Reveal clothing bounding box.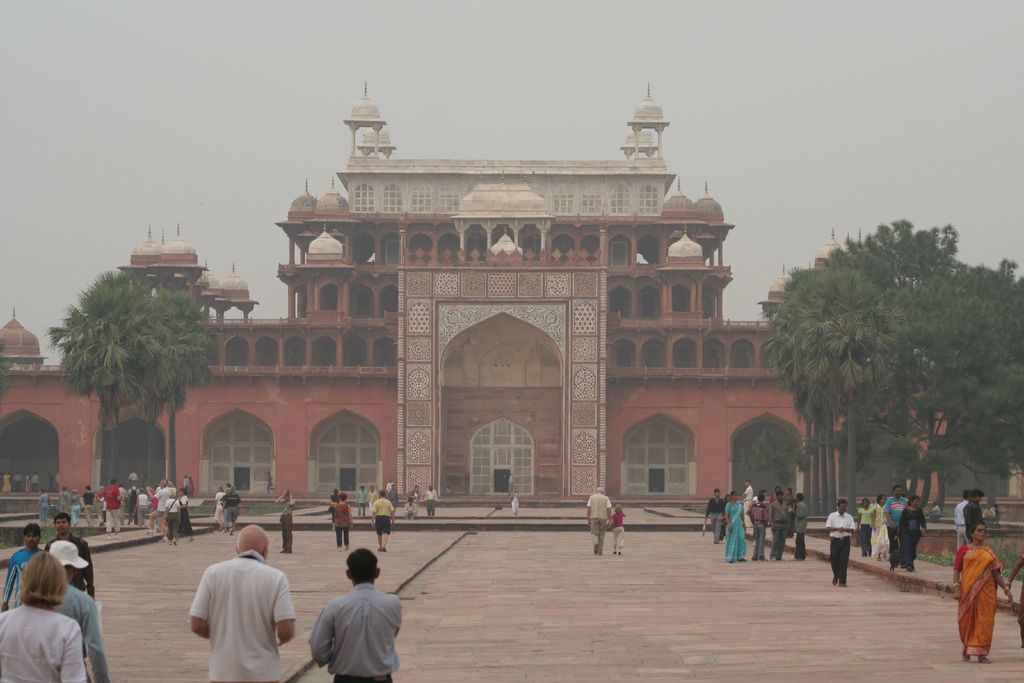
Revealed: region(0, 608, 84, 682).
